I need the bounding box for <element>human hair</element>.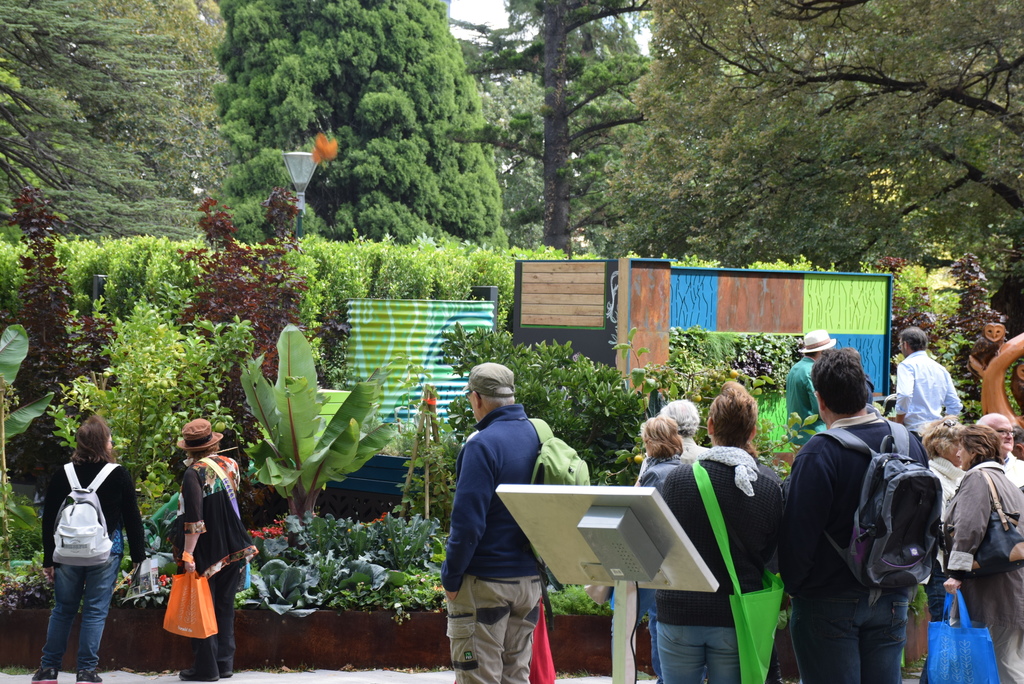
Here it is: 957,419,1008,466.
